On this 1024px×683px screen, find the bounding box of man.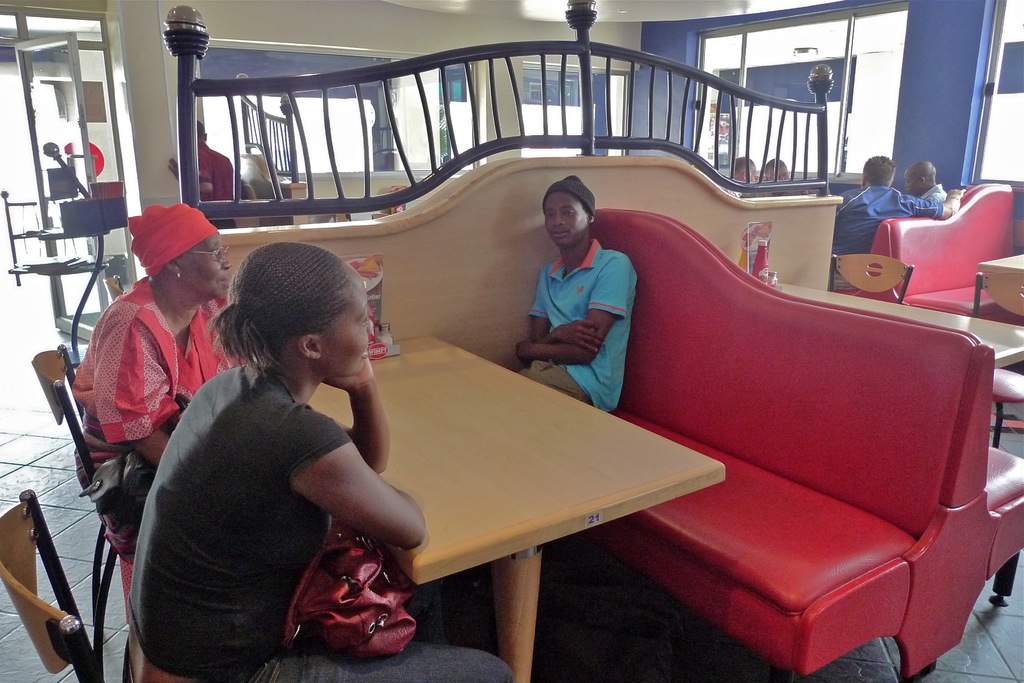
Bounding box: bbox=[496, 166, 655, 426].
